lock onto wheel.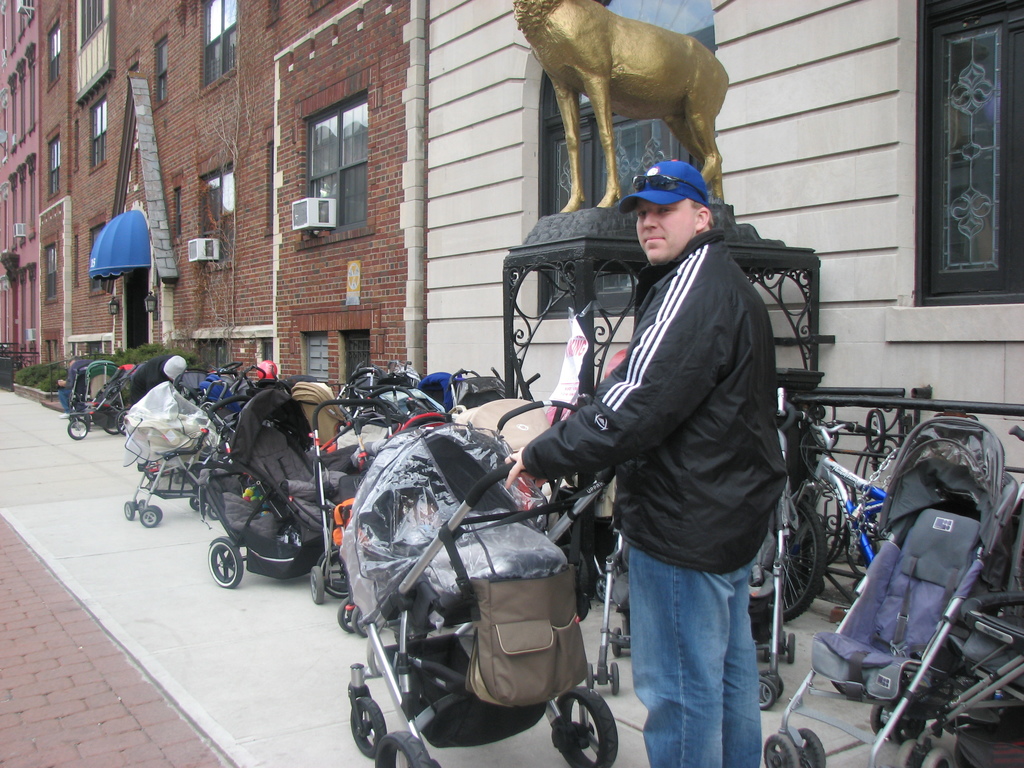
Locked: 764 735 799 767.
